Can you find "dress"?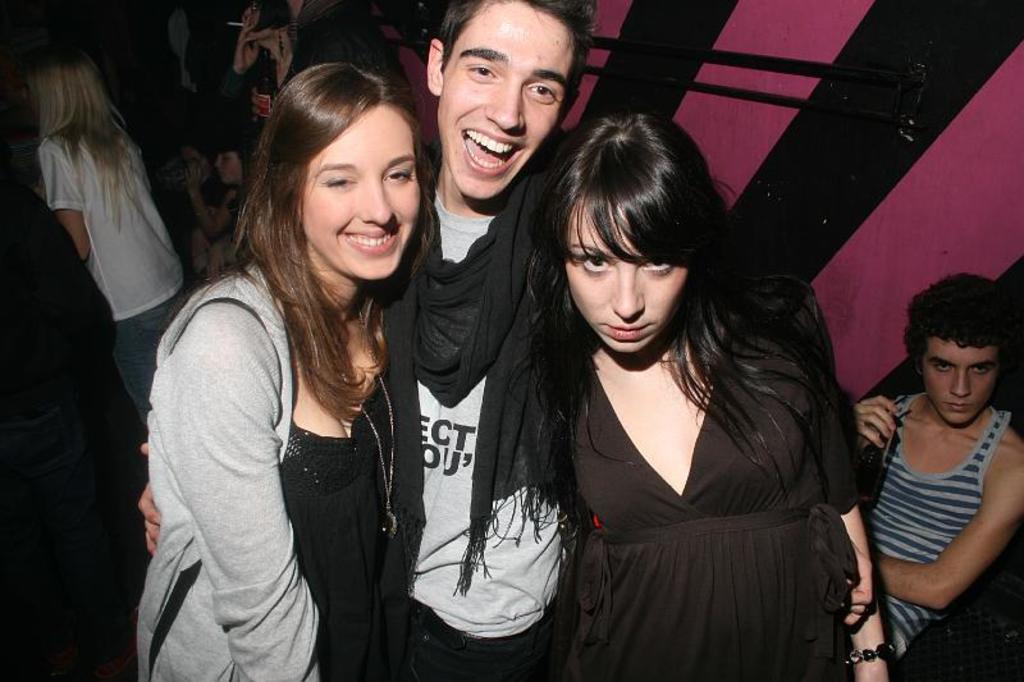
Yes, bounding box: [562, 283, 867, 681].
